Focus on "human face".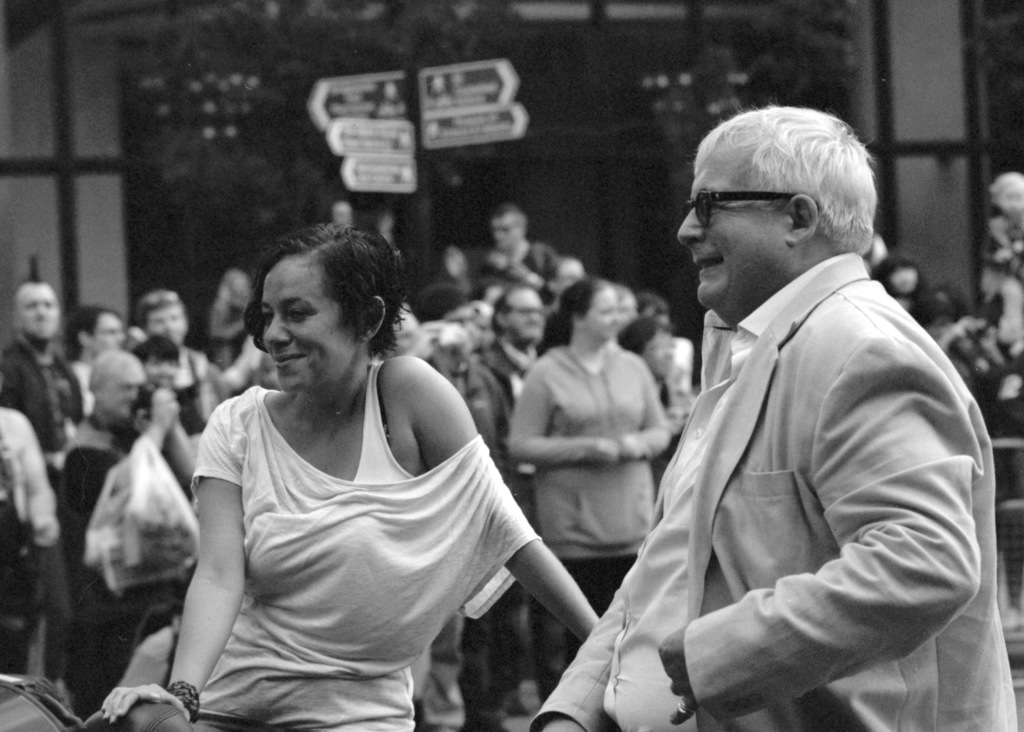
Focused at 140,304,192,339.
